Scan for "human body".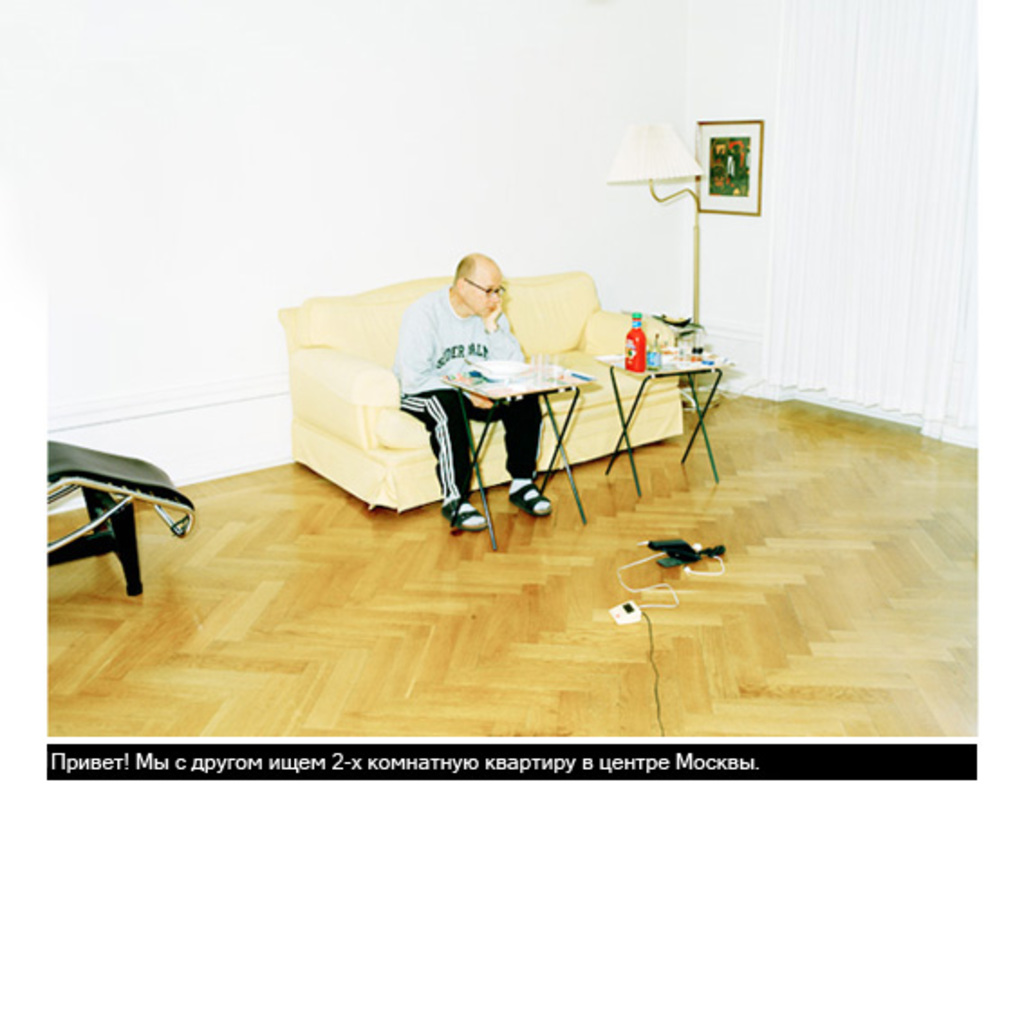
Scan result: (403,251,540,540).
